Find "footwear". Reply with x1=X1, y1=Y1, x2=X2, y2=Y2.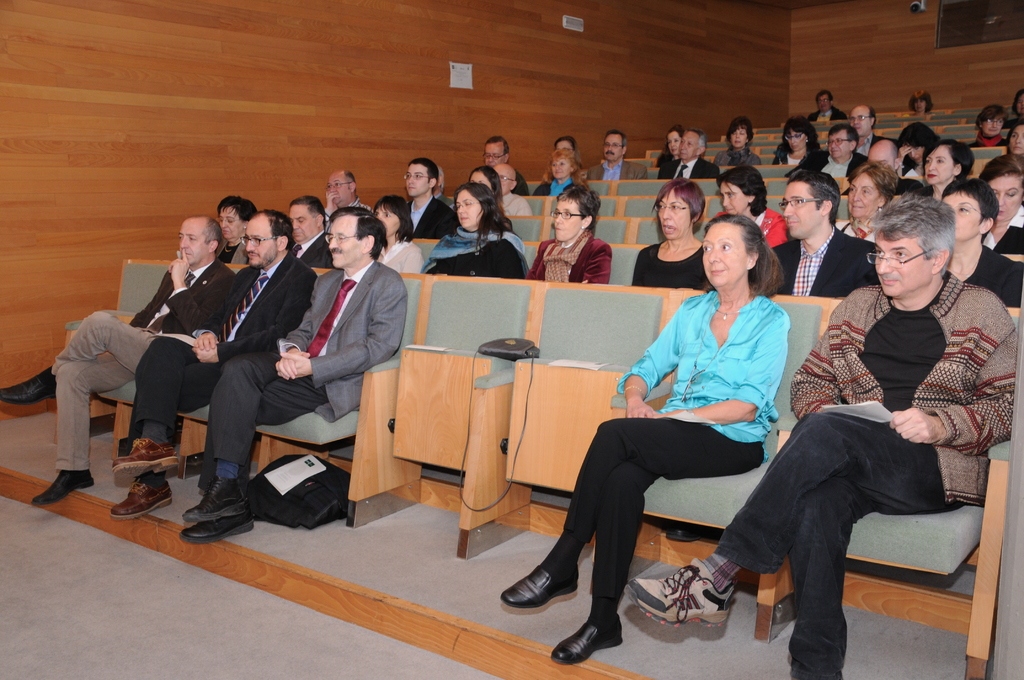
x1=172, y1=514, x2=256, y2=544.
